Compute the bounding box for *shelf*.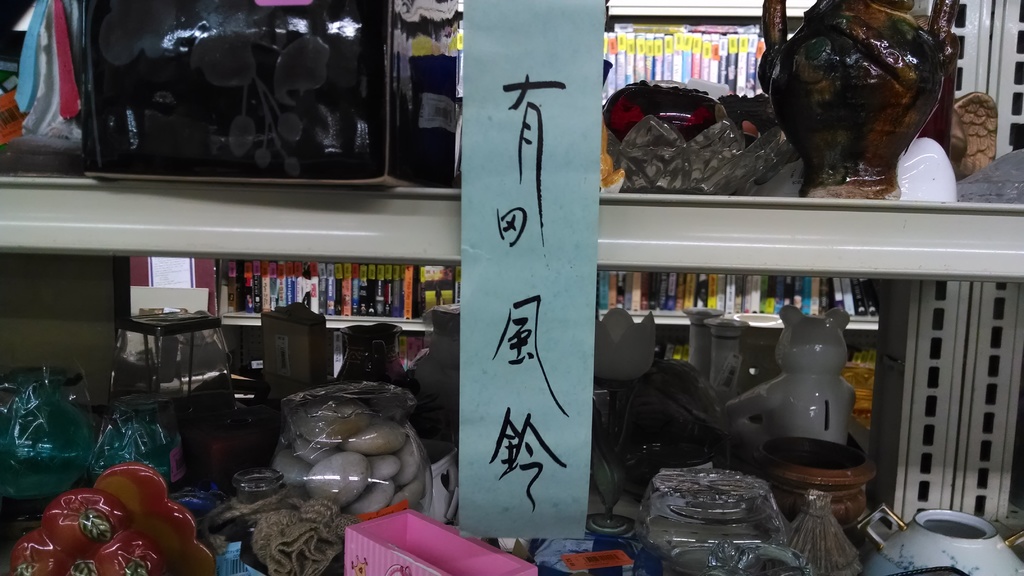
(x1=0, y1=3, x2=1023, y2=575).
